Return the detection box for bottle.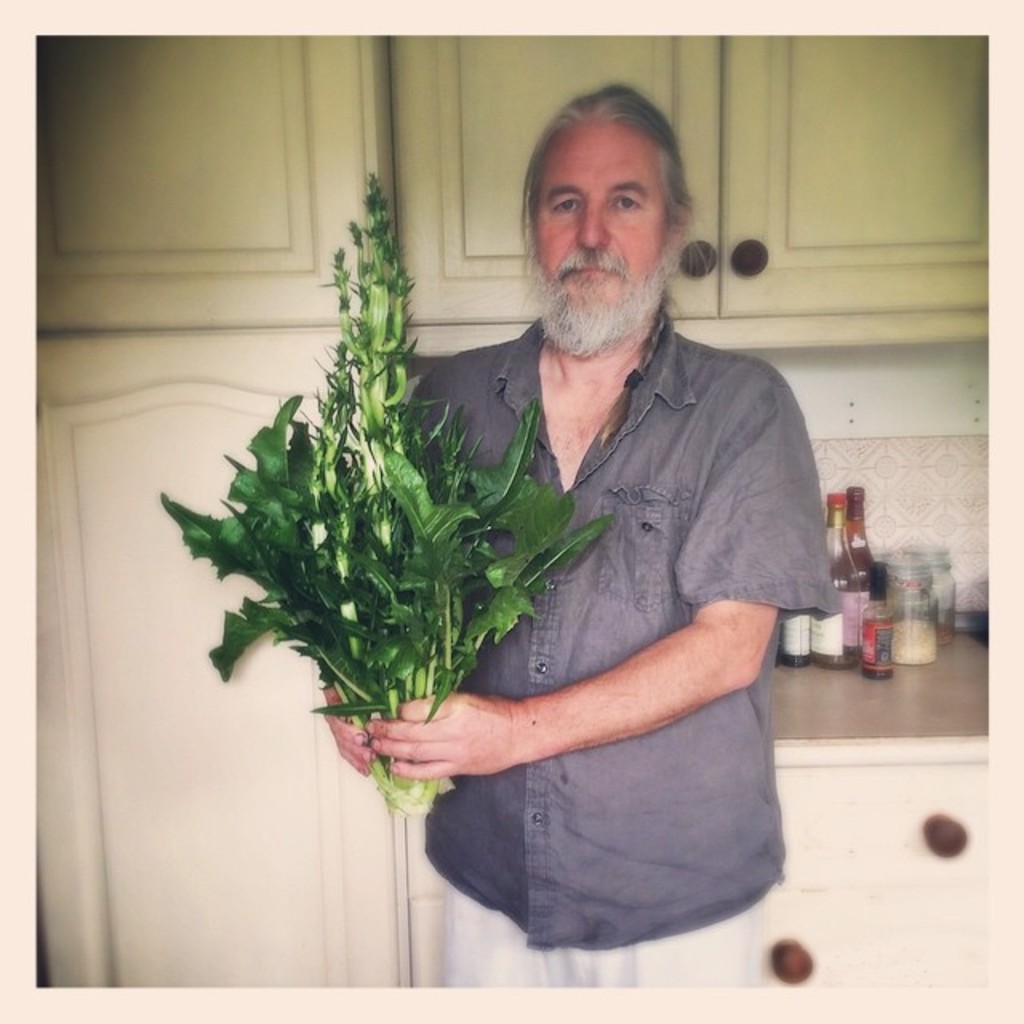
select_region(898, 544, 957, 650).
